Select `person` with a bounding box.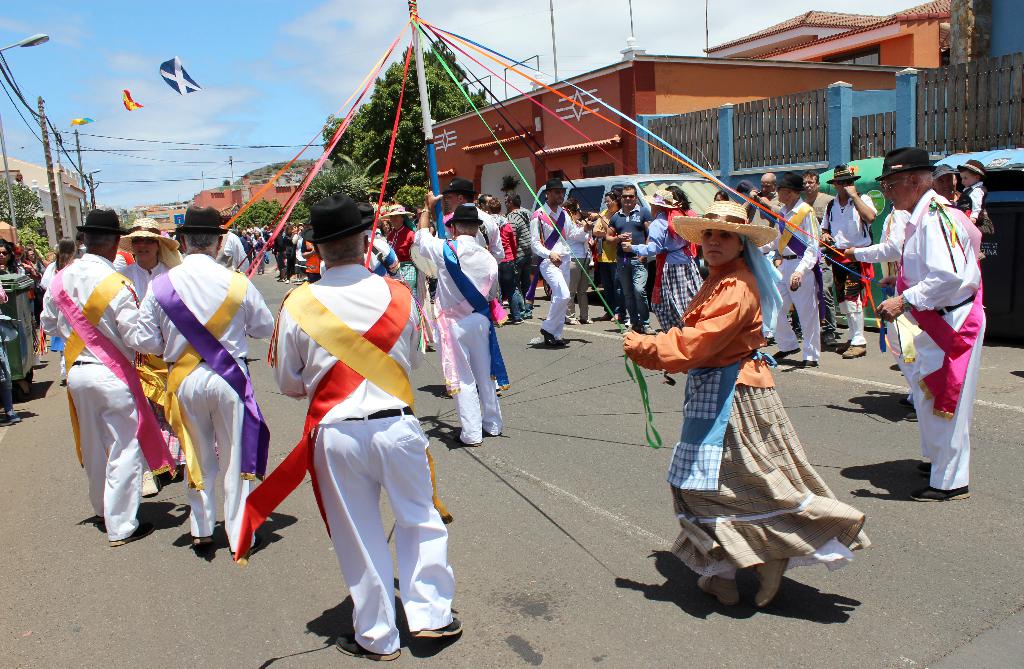
724,147,990,503.
